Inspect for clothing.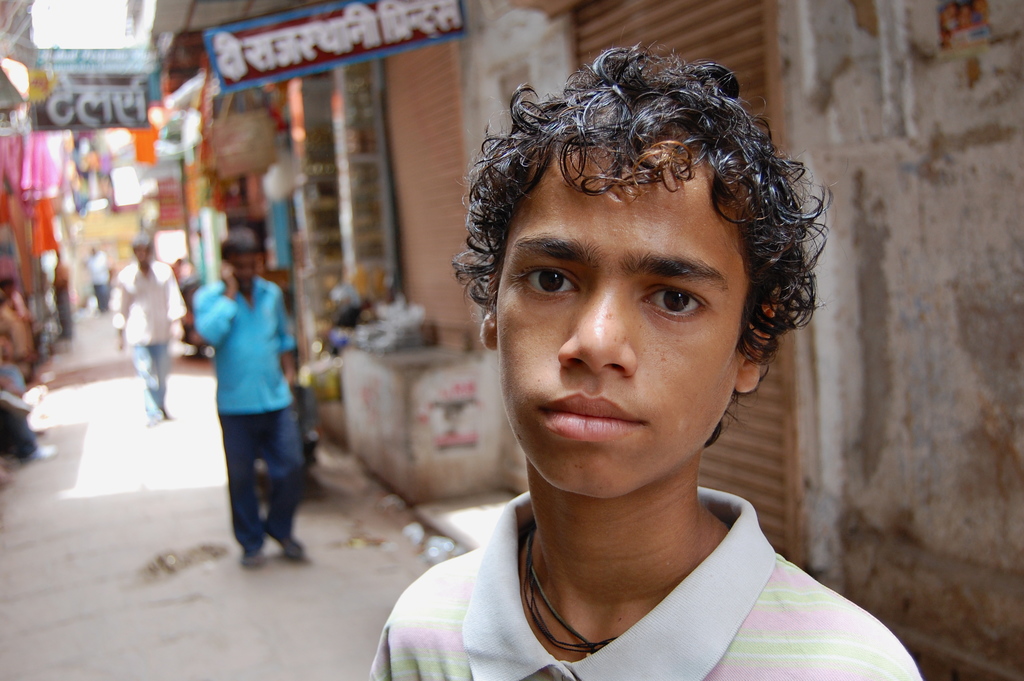
Inspection: x1=360 y1=484 x2=911 y2=680.
